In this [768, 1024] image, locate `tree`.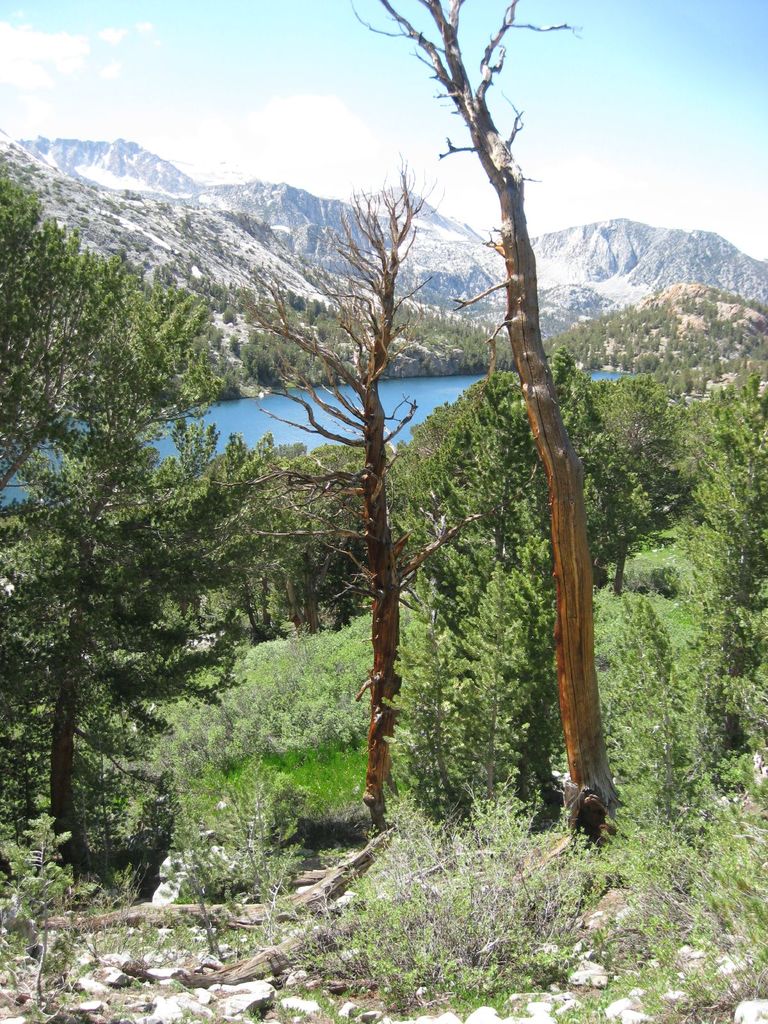
Bounding box: [688,364,767,791].
